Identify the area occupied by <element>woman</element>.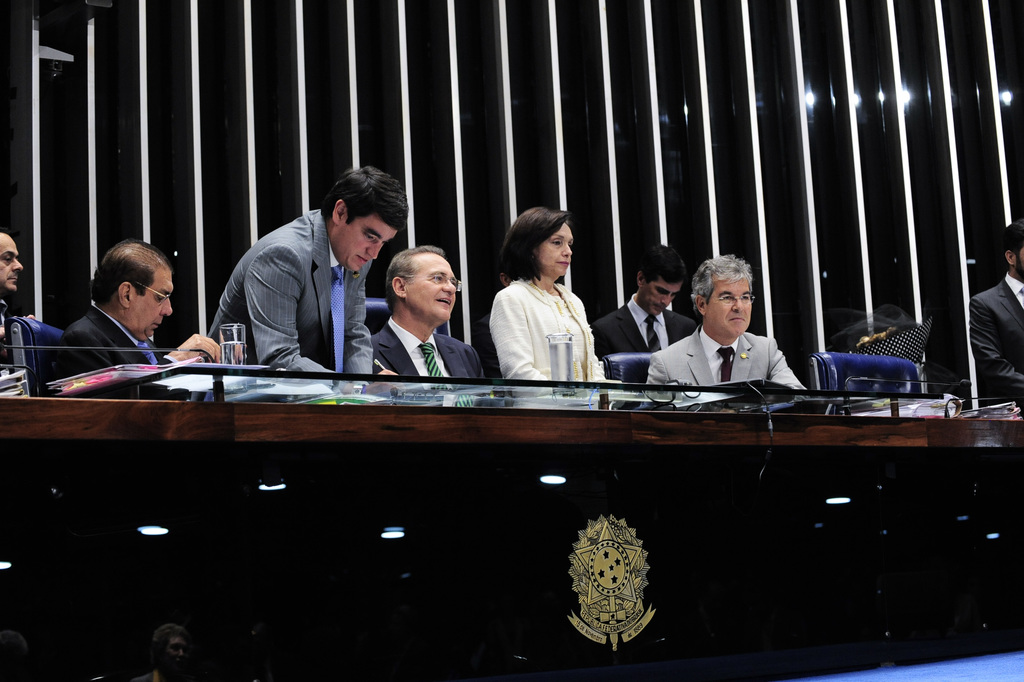
Area: {"x1": 482, "y1": 209, "x2": 606, "y2": 389}.
